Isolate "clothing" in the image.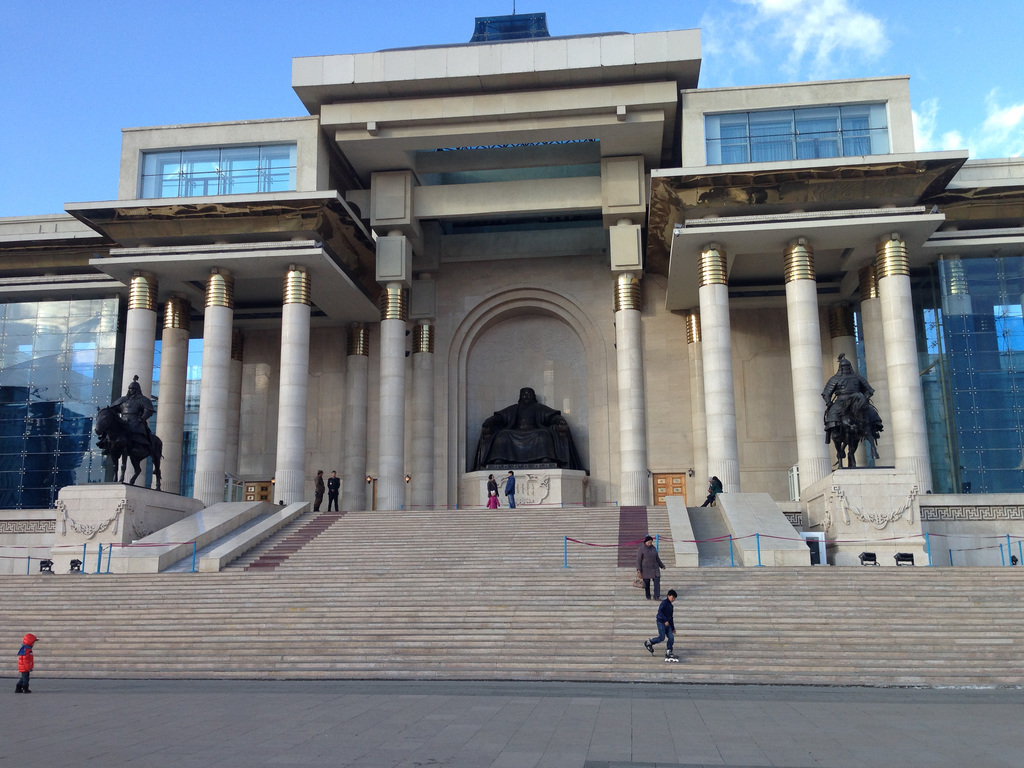
Isolated region: [643,547,666,601].
